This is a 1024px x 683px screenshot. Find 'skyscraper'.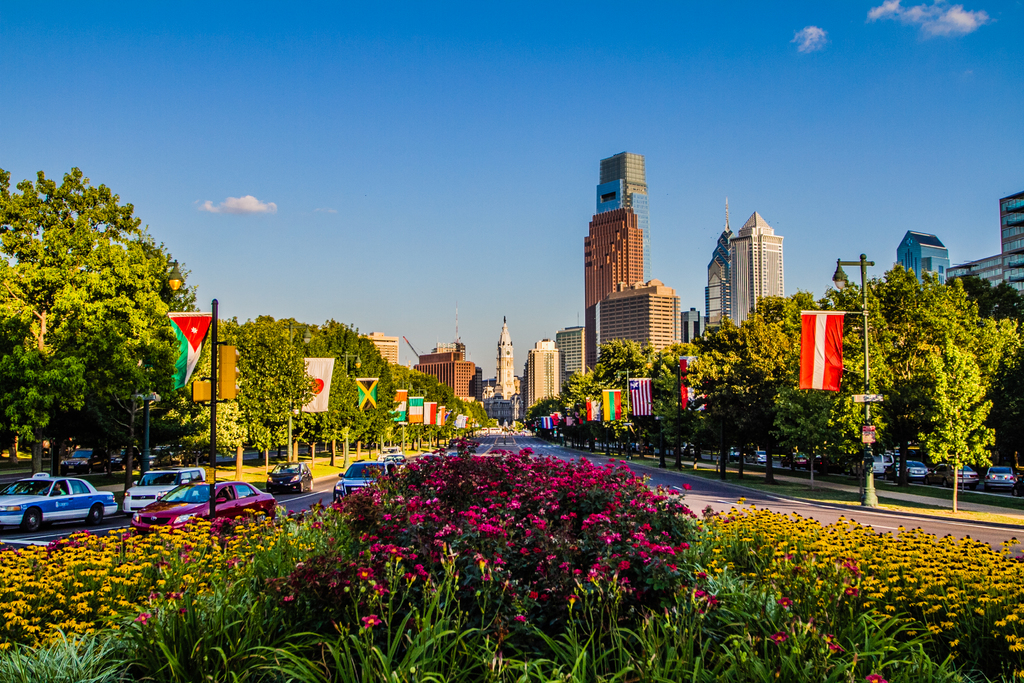
Bounding box: l=892, t=226, r=955, b=287.
